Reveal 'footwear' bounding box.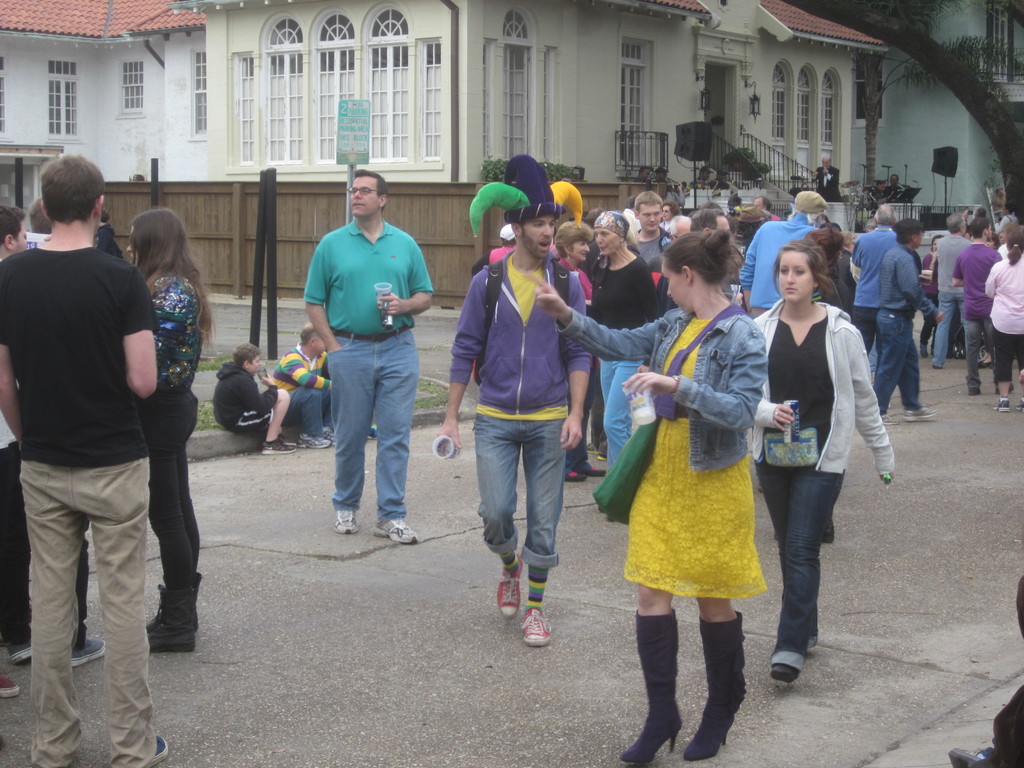
Revealed: Rect(966, 378, 985, 396).
